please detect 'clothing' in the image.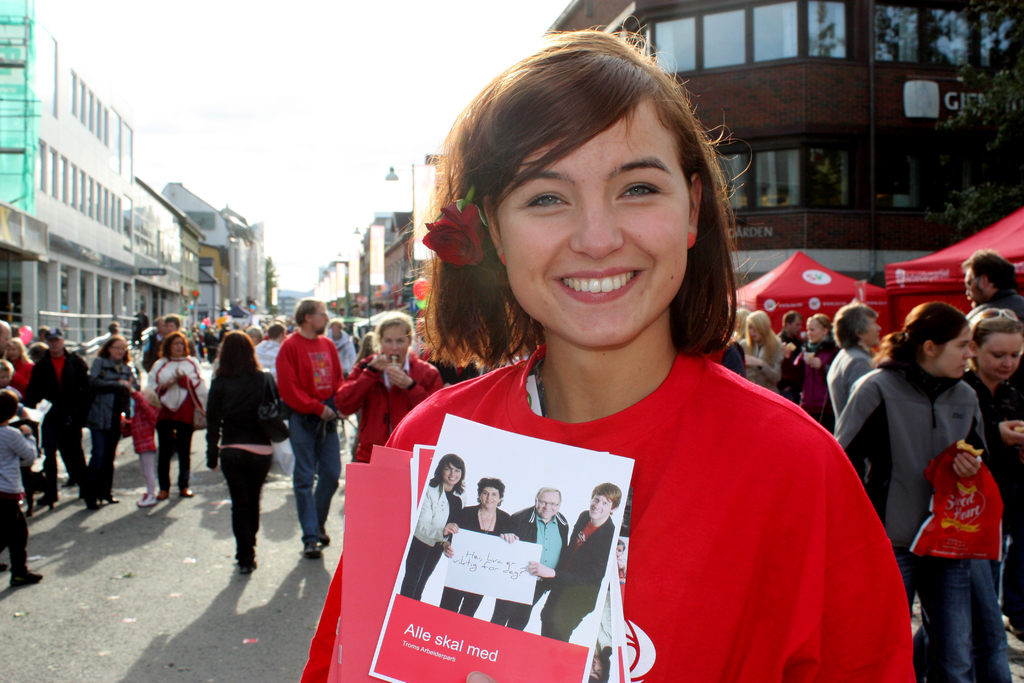
l=273, t=327, r=342, b=546.
